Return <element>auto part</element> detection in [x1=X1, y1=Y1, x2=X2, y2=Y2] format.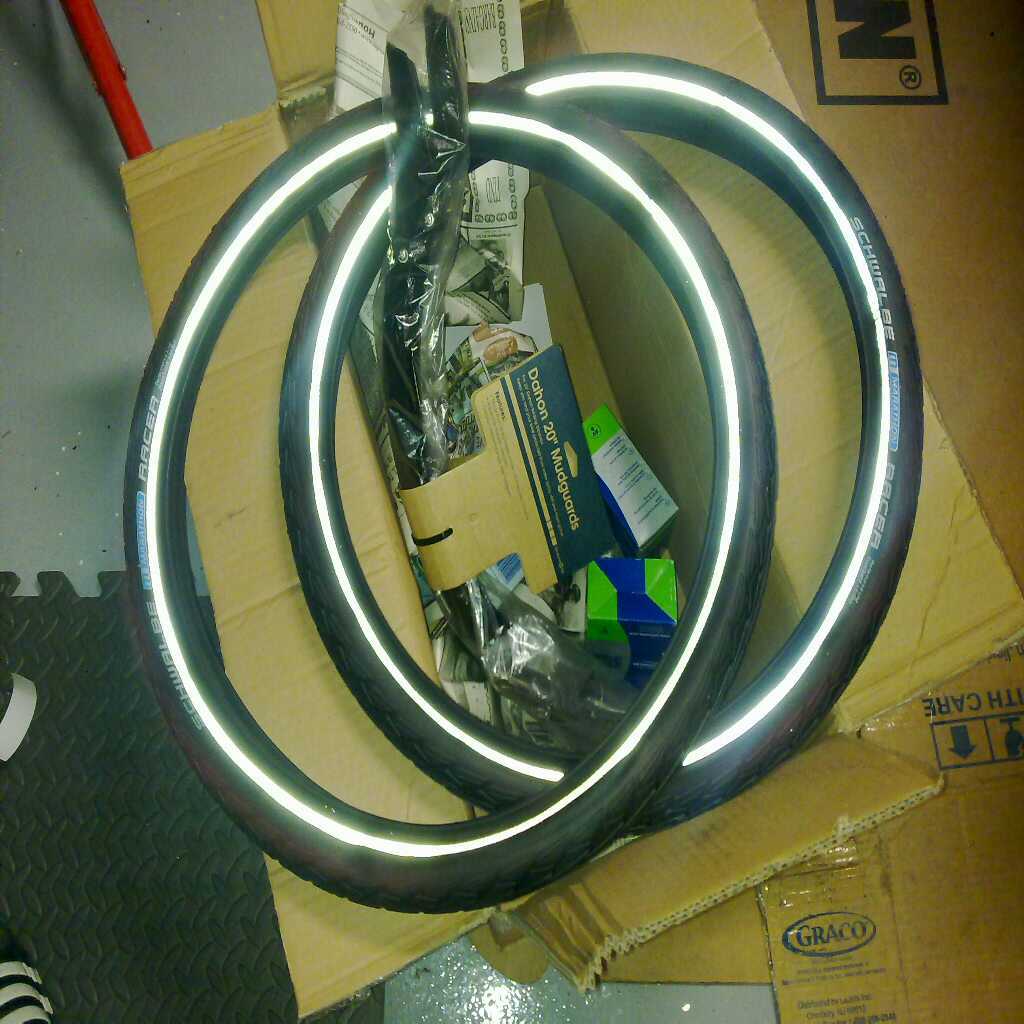
[x1=119, y1=86, x2=770, y2=907].
